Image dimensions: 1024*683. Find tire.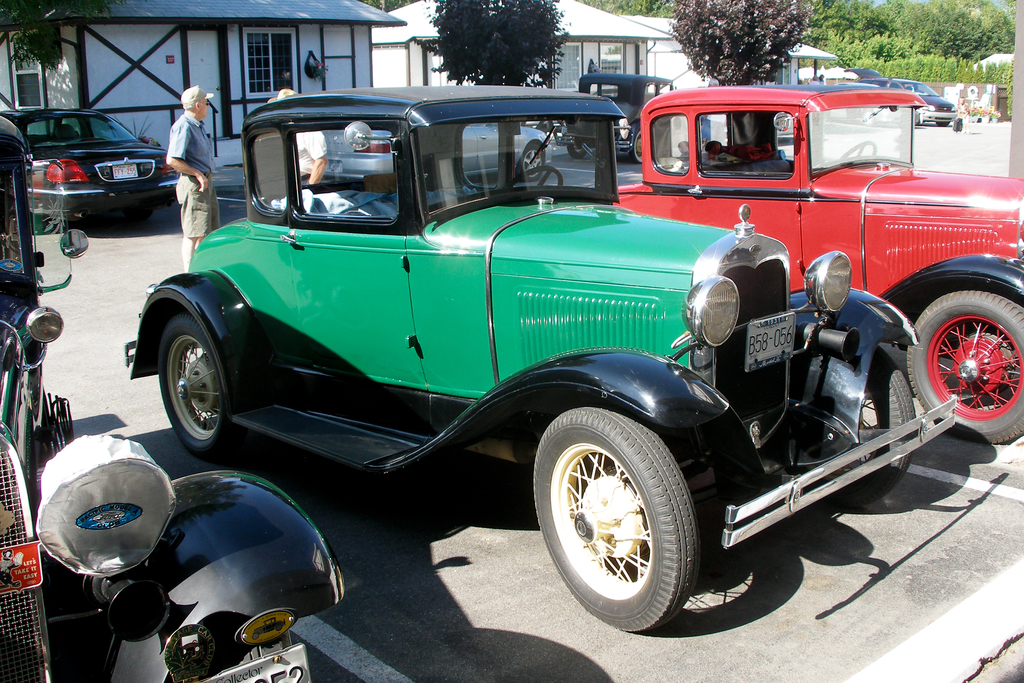
{"x1": 518, "y1": 143, "x2": 545, "y2": 180}.
